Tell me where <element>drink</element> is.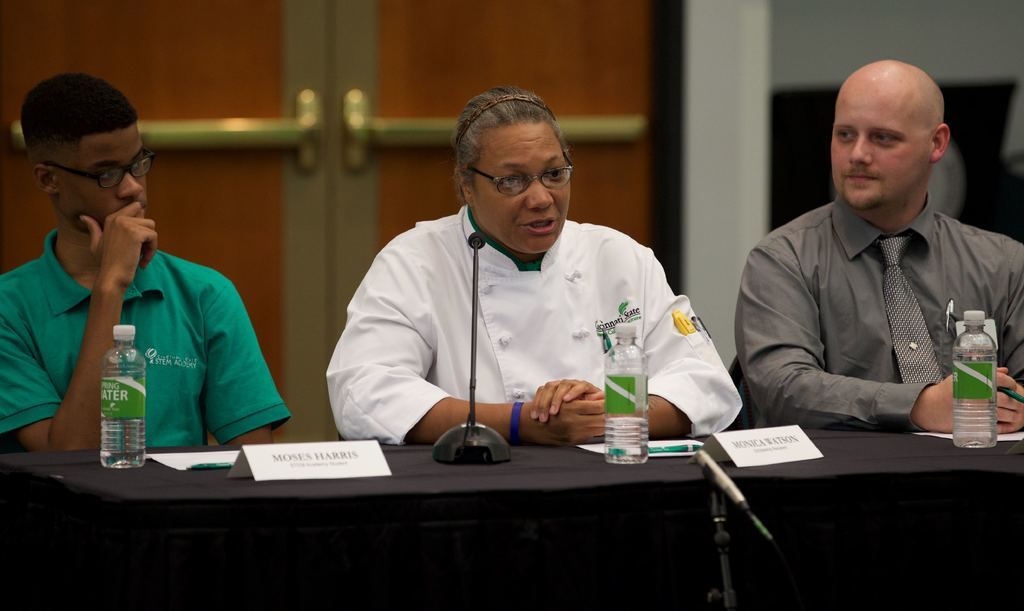
<element>drink</element> is at bbox=[950, 312, 998, 450].
